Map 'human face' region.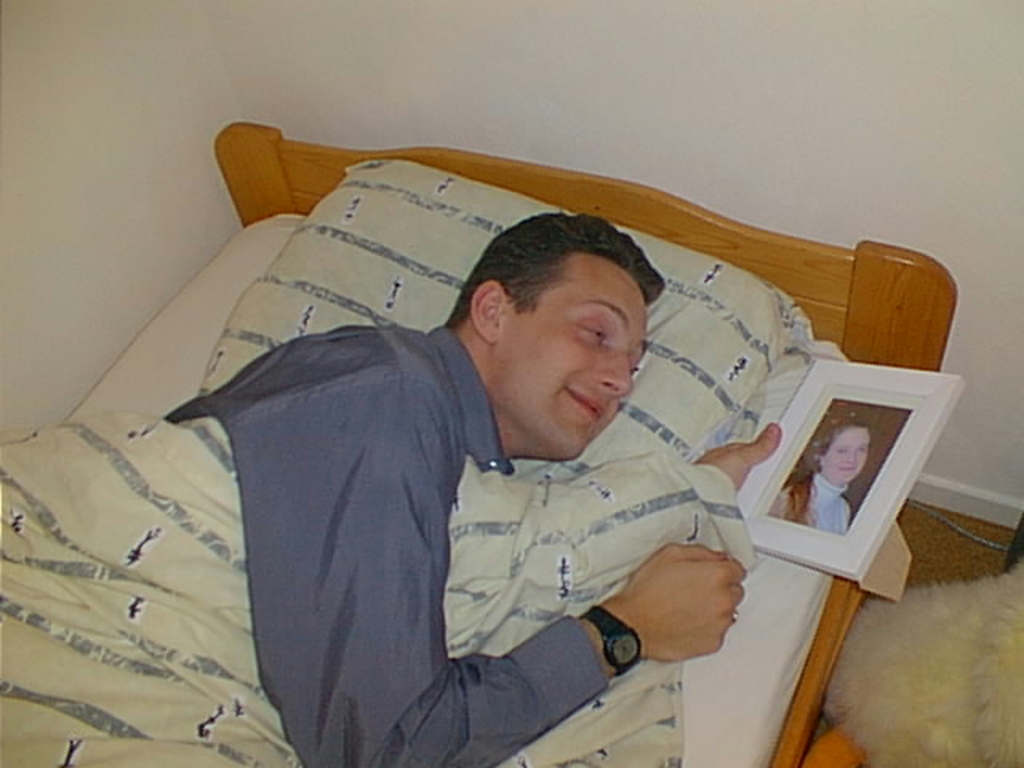
Mapped to <bbox>824, 424, 872, 483</bbox>.
